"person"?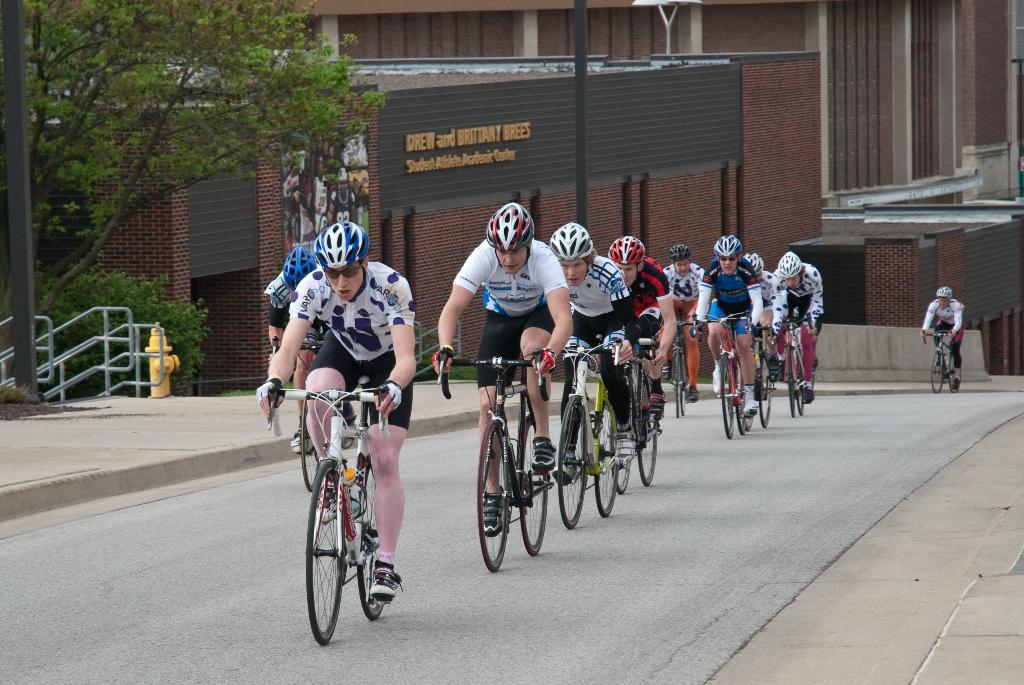
(x1=718, y1=245, x2=786, y2=399)
